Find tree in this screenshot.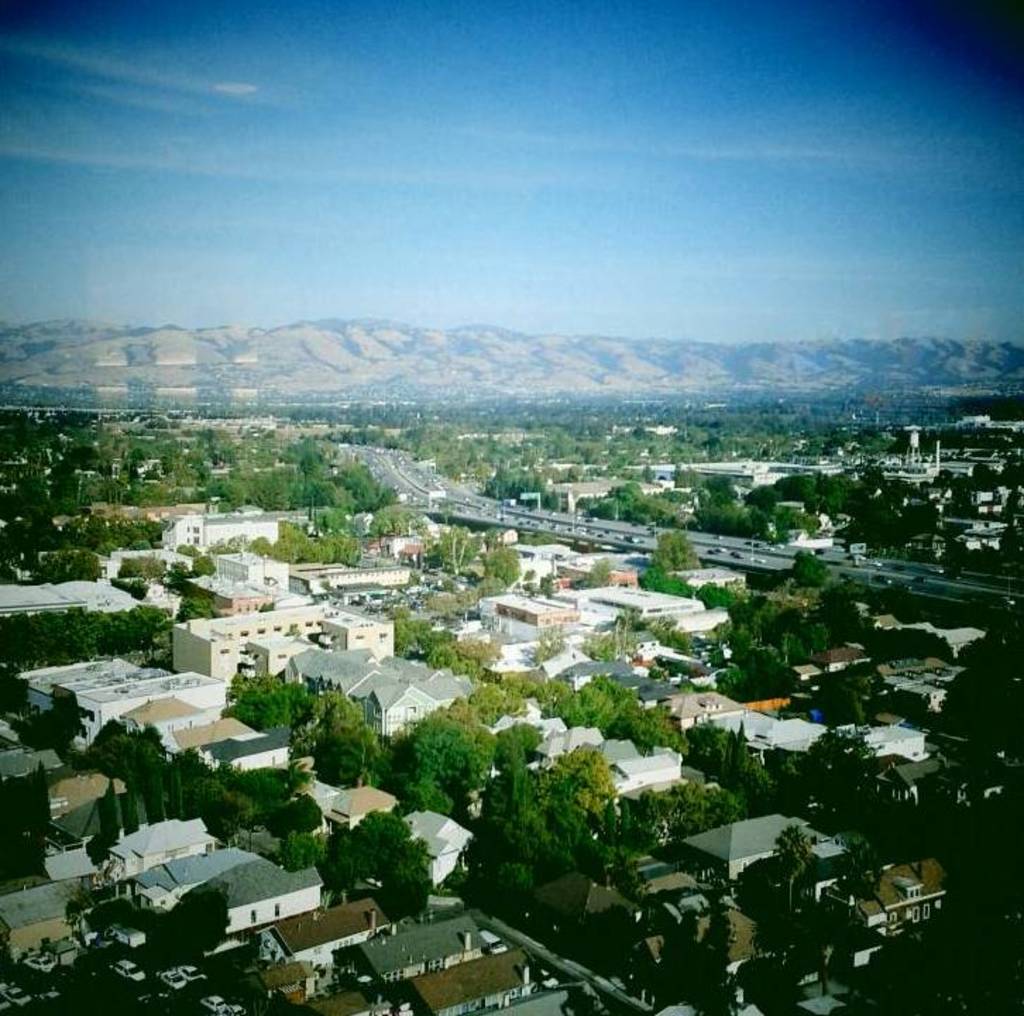
The bounding box for tree is {"left": 183, "top": 588, "right": 206, "bottom": 618}.
